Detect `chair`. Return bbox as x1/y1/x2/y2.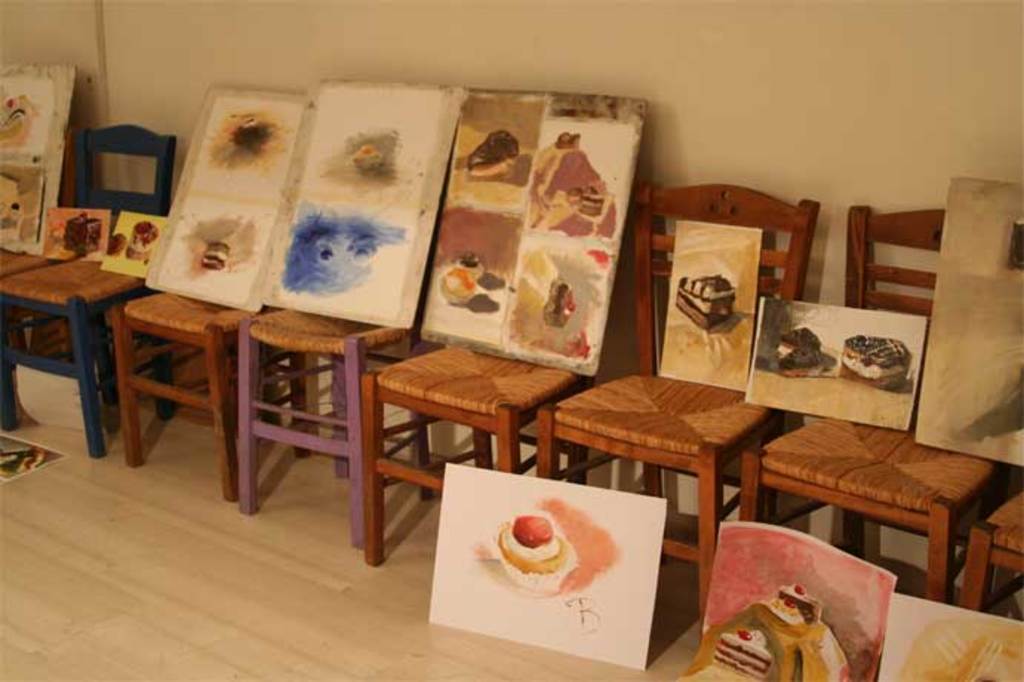
237/304/436/547.
